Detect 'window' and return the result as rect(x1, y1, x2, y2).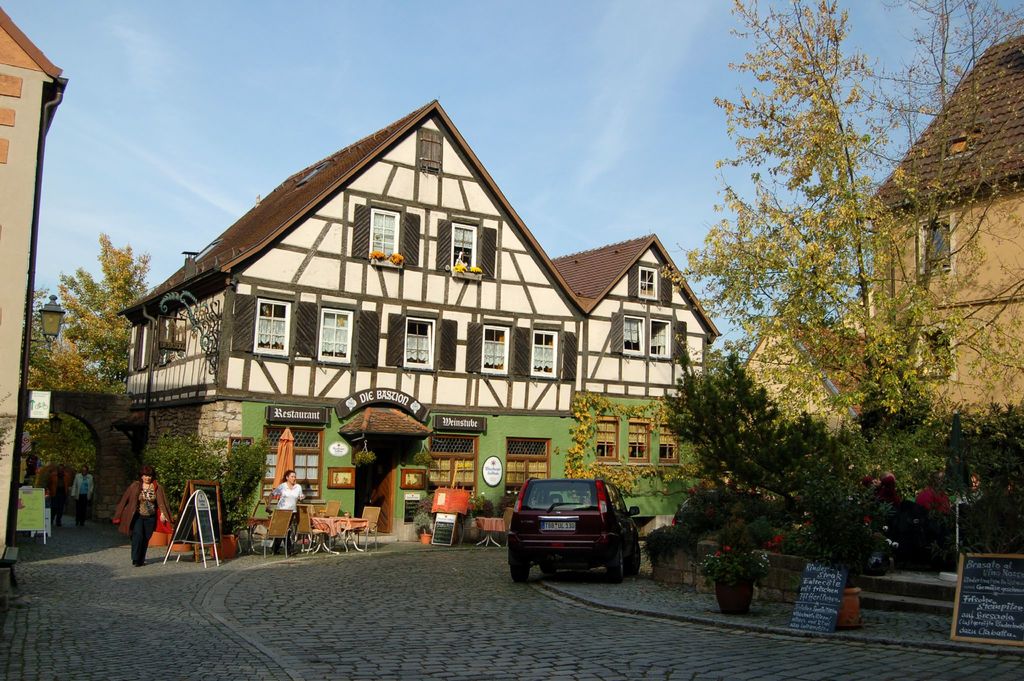
rect(648, 320, 668, 358).
